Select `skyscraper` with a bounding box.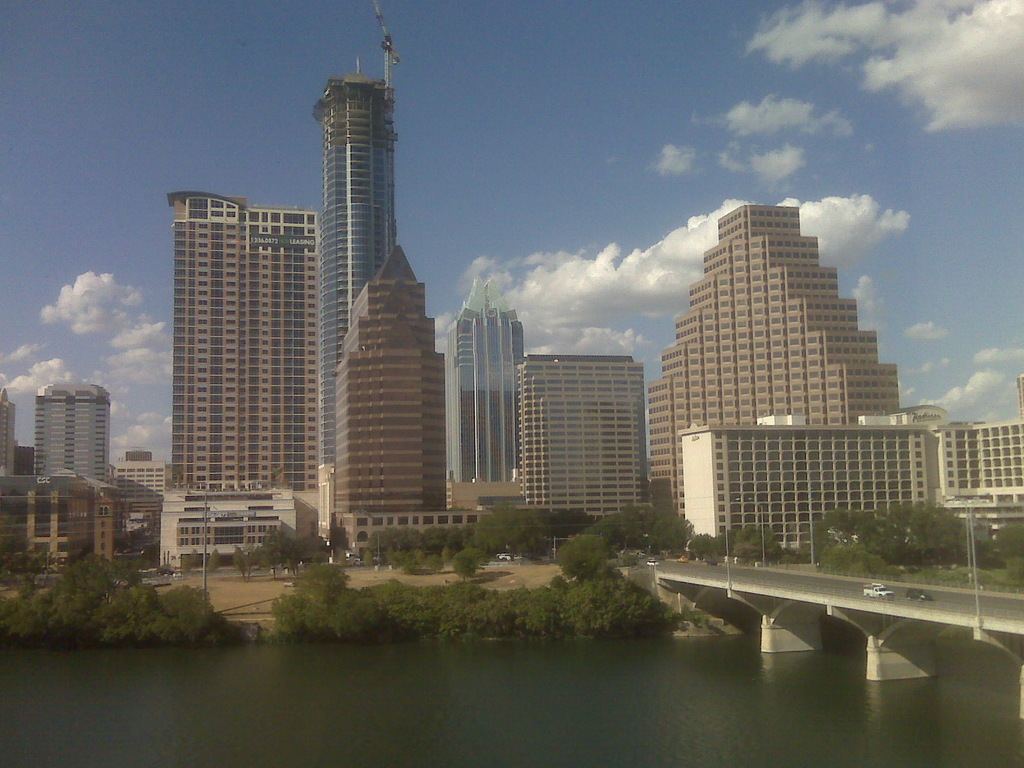
x1=521 y1=343 x2=653 y2=516.
